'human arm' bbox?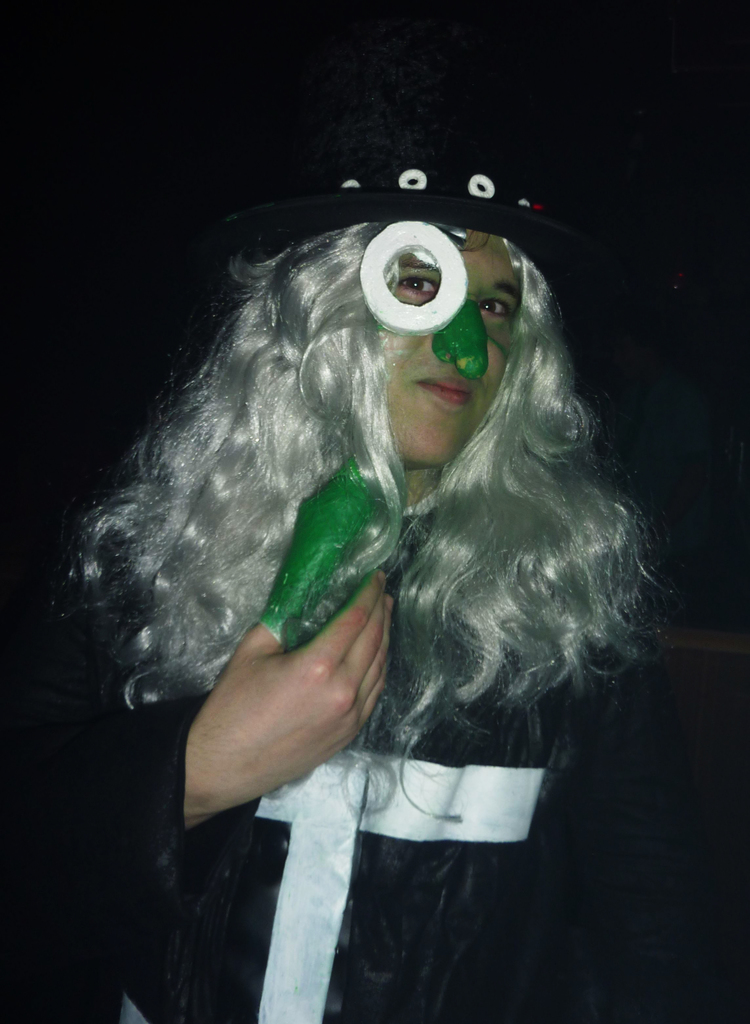
(528, 633, 749, 1023)
